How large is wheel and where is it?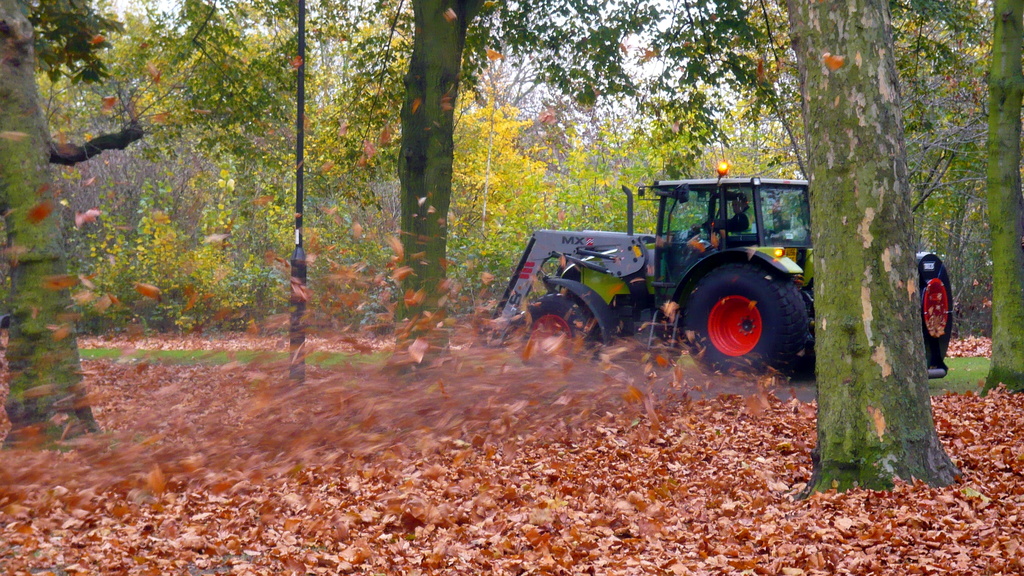
Bounding box: <region>513, 294, 577, 365</region>.
